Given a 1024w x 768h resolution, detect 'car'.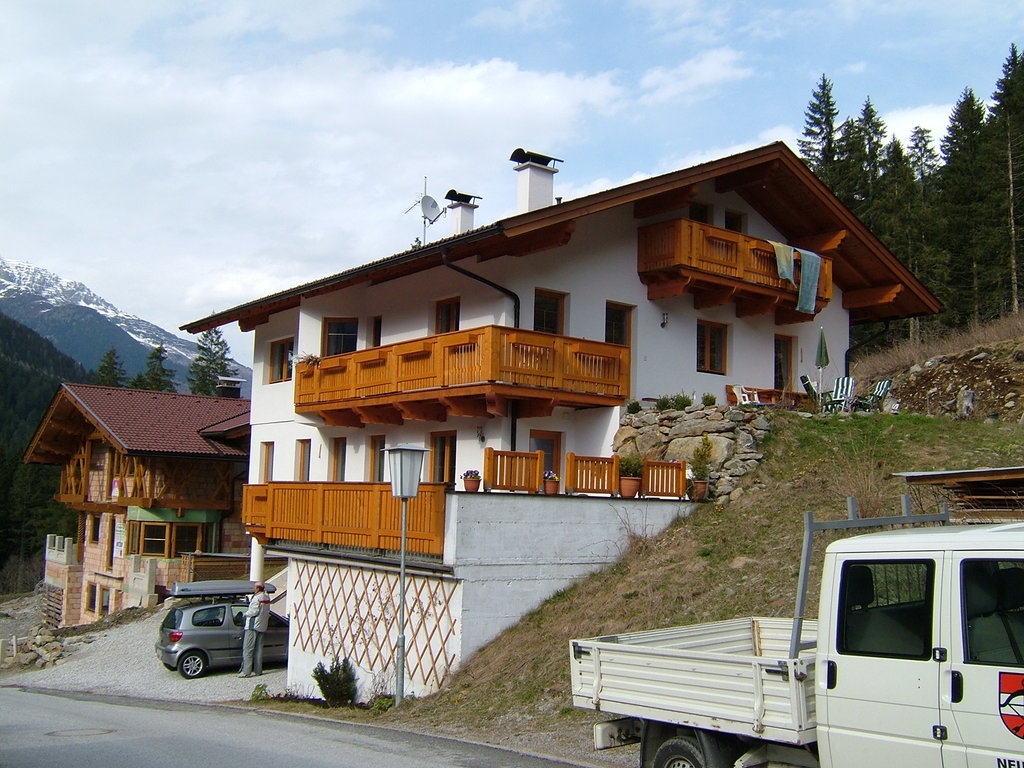
<box>158,575,287,675</box>.
